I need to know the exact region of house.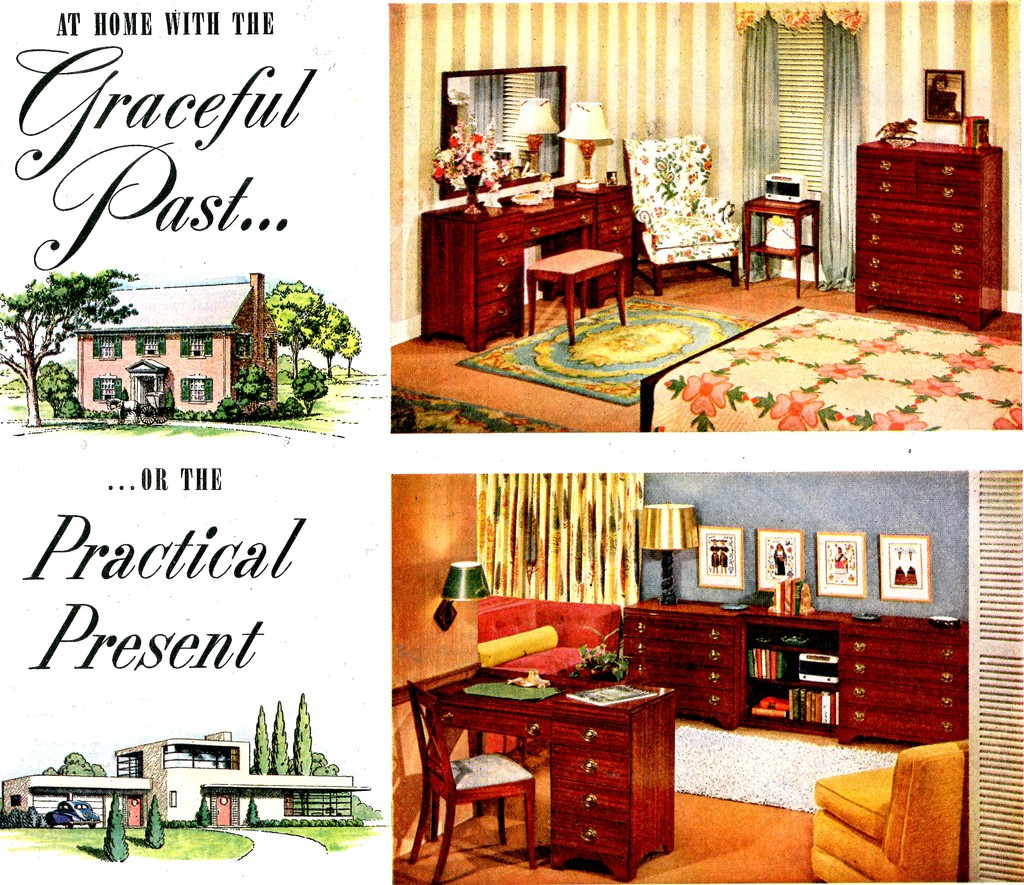
Region: detection(388, 472, 1023, 884).
